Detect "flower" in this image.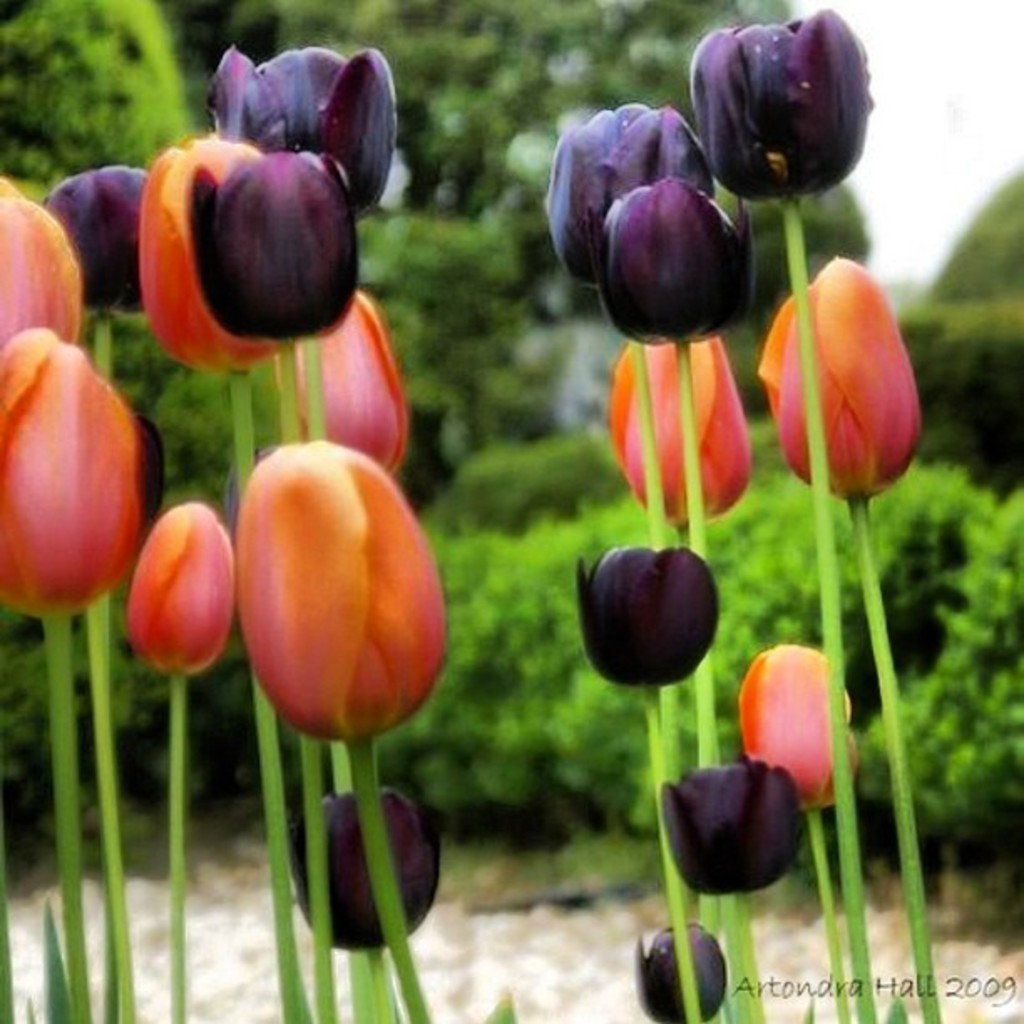
Detection: (left=50, top=162, right=152, bottom=328).
